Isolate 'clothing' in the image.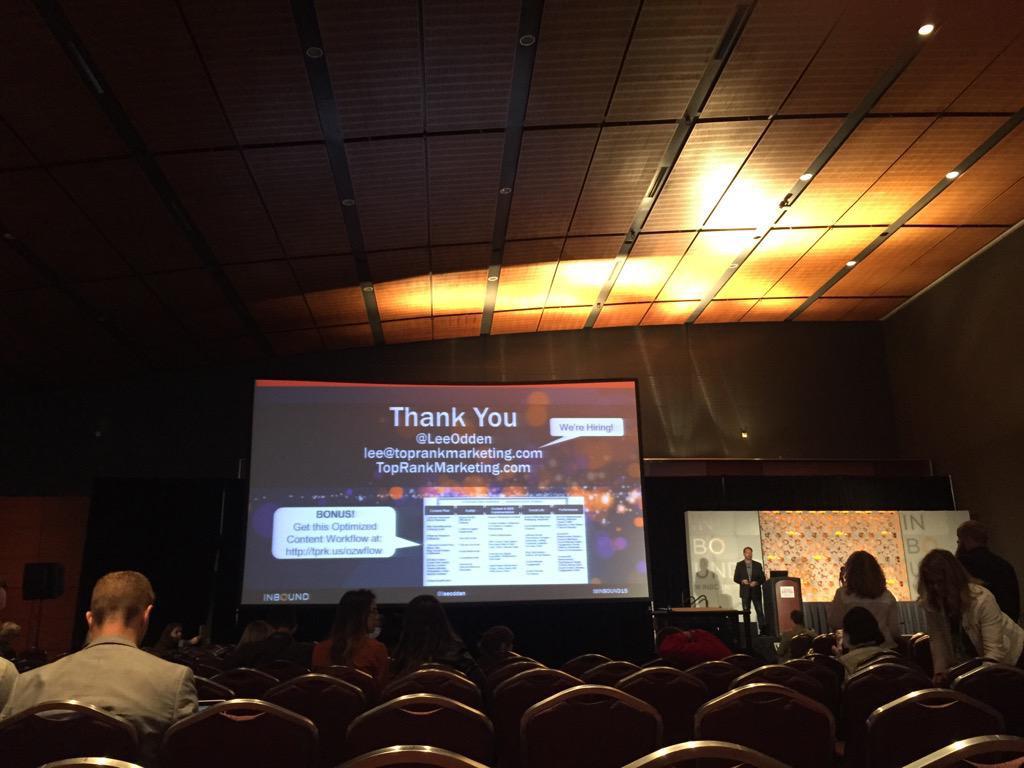
Isolated region: <region>0, 636, 197, 767</region>.
